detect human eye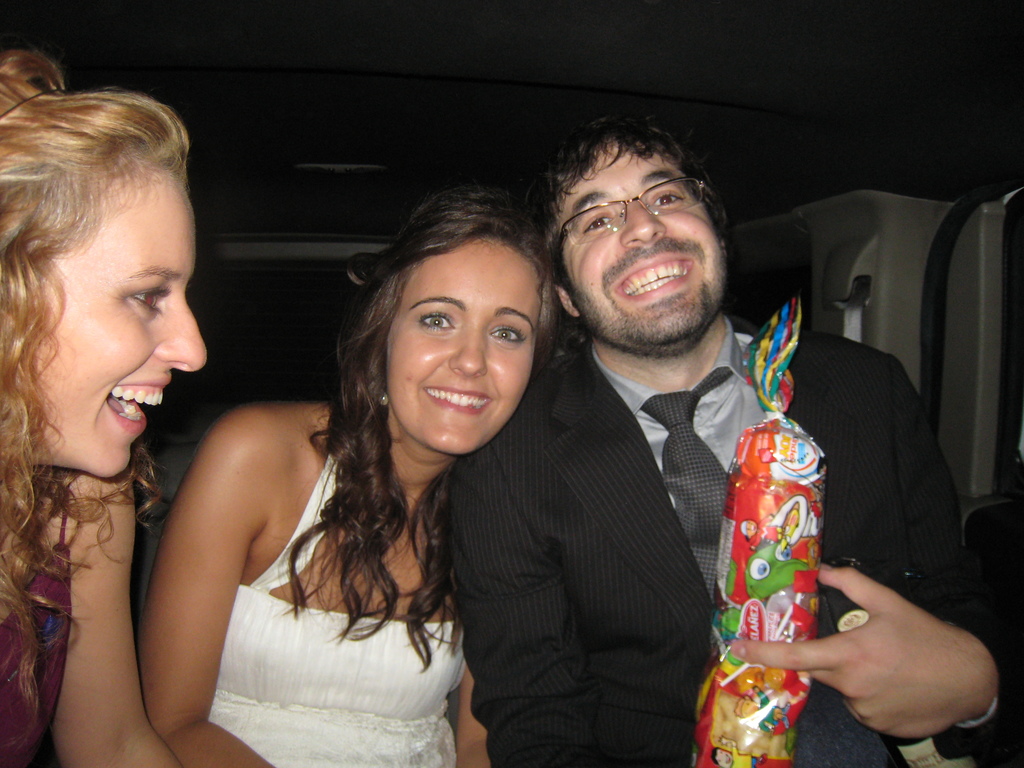
BBox(419, 307, 457, 333)
